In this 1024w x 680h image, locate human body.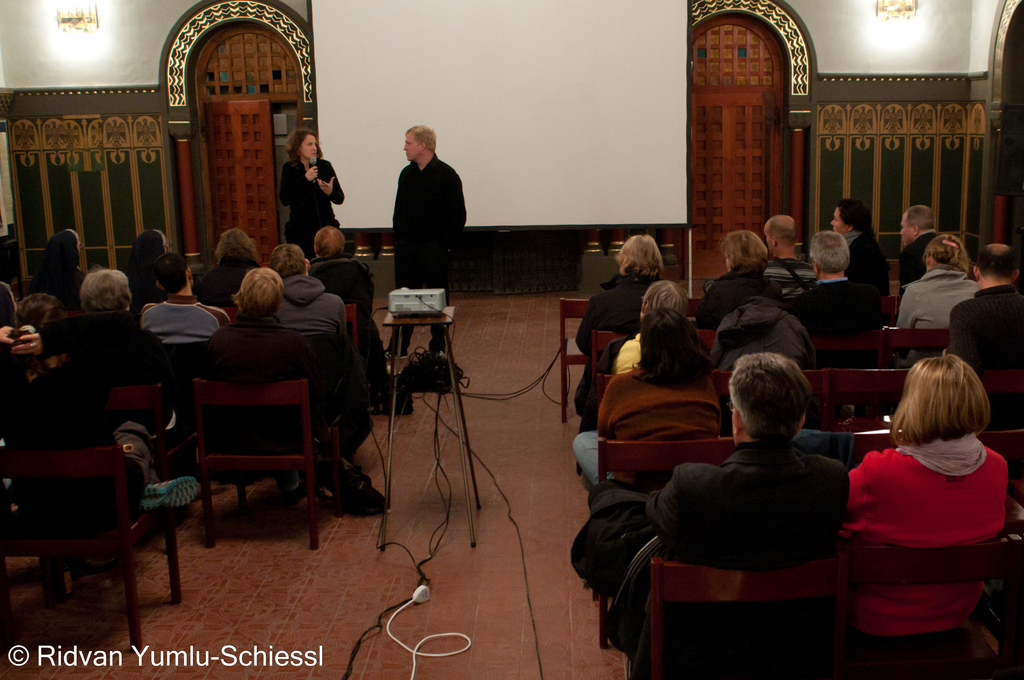
Bounding box: <bbox>80, 263, 136, 312</bbox>.
